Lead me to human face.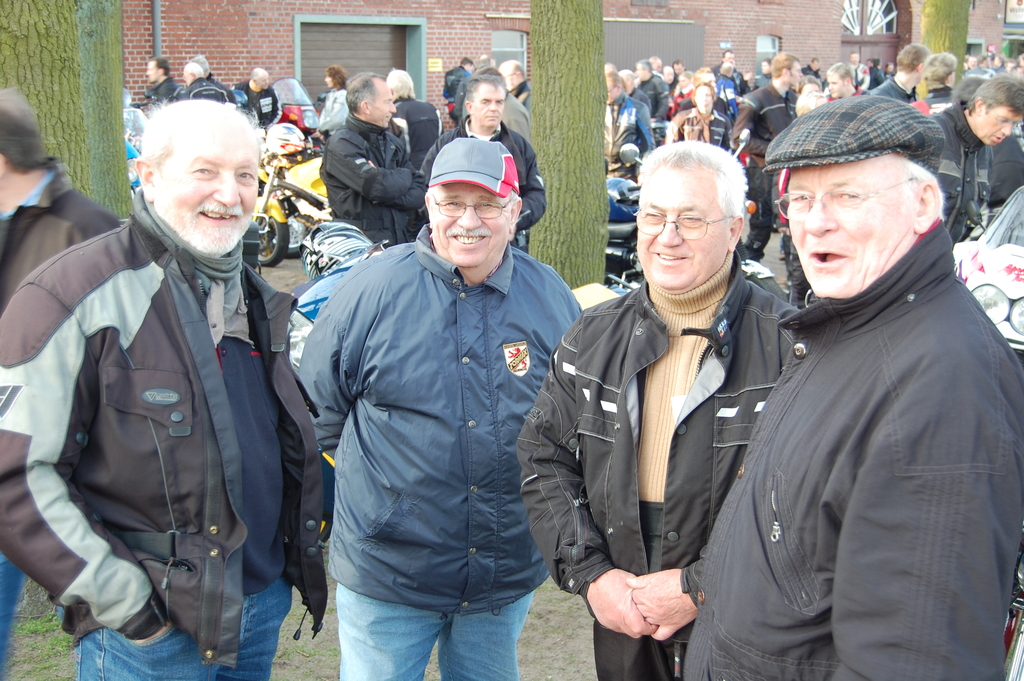
Lead to (636,168,728,293).
